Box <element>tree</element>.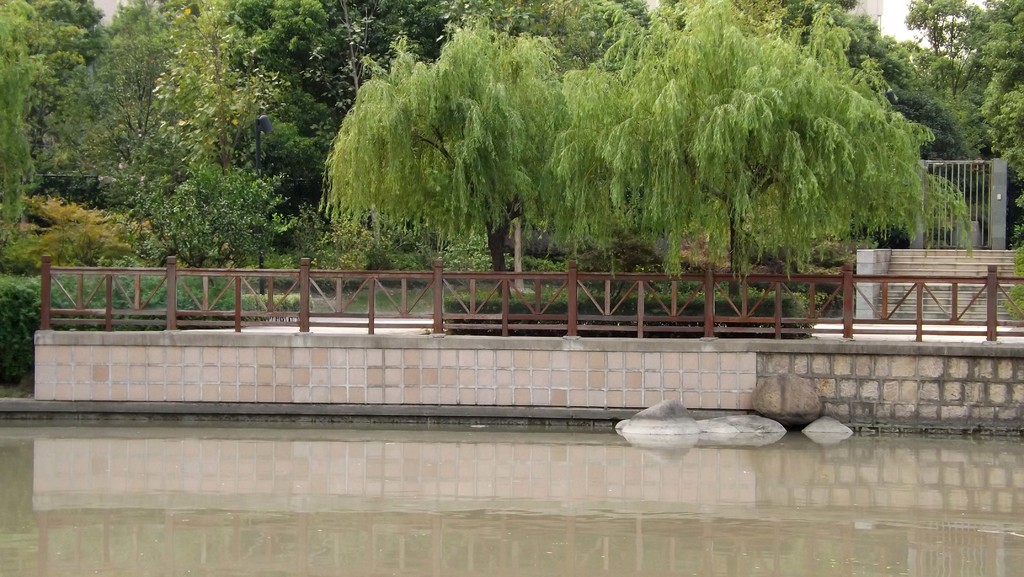
{"x1": 15, "y1": 0, "x2": 110, "y2": 151}.
